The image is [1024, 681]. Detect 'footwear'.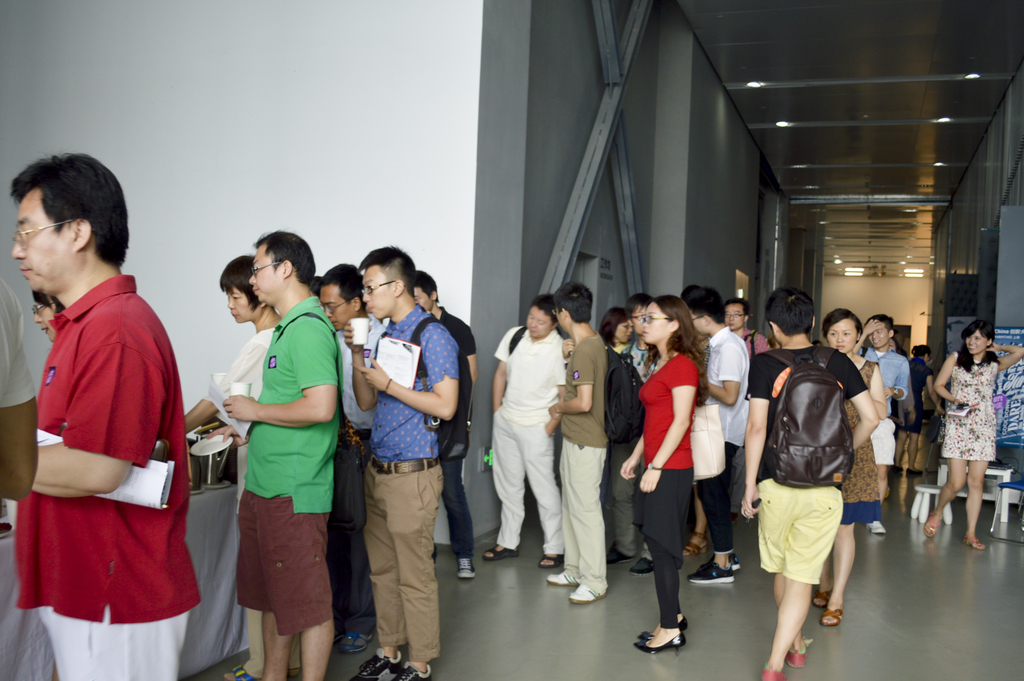
Detection: {"left": 865, "top": 520, "right": 888, "bottom": 534}.
